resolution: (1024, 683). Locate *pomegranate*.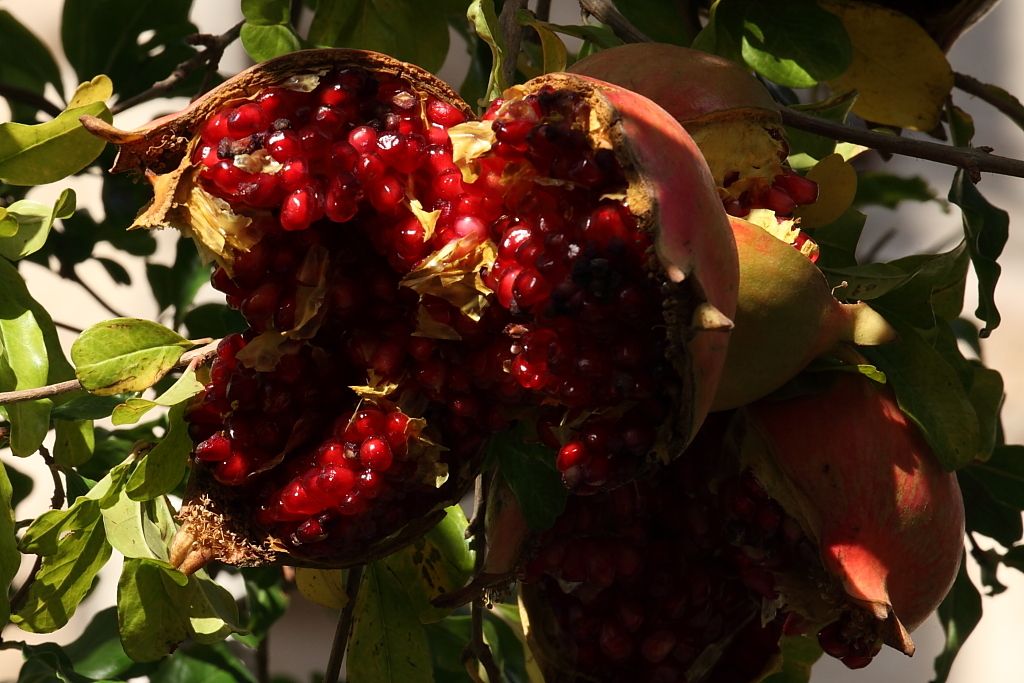
68, 40, 736, 591.
